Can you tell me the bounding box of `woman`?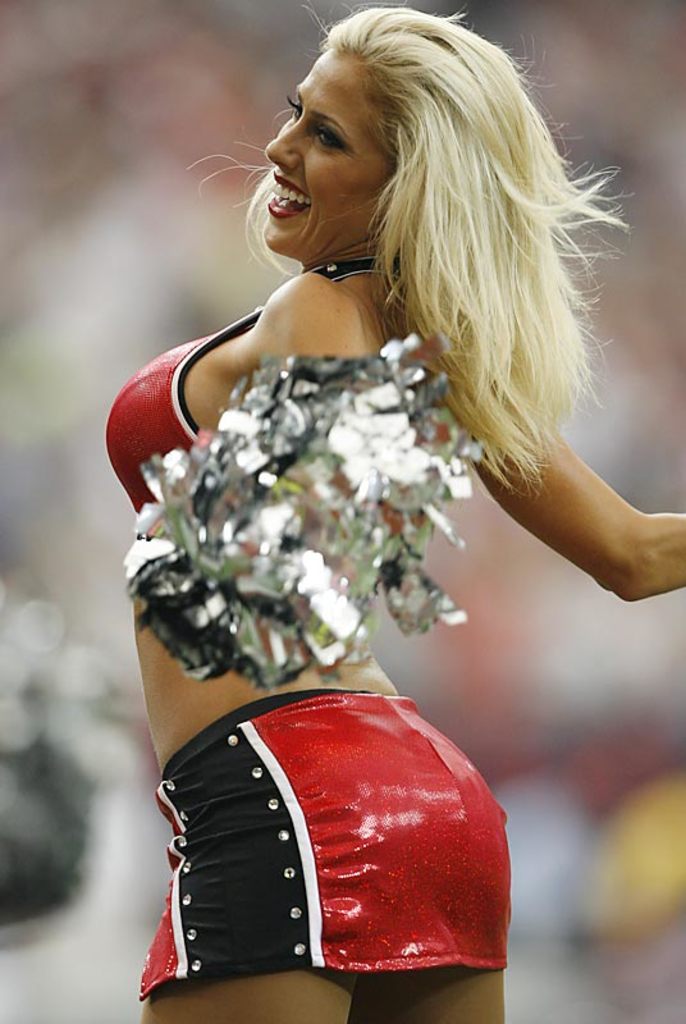
bbox(96, 0, 685, 957).
